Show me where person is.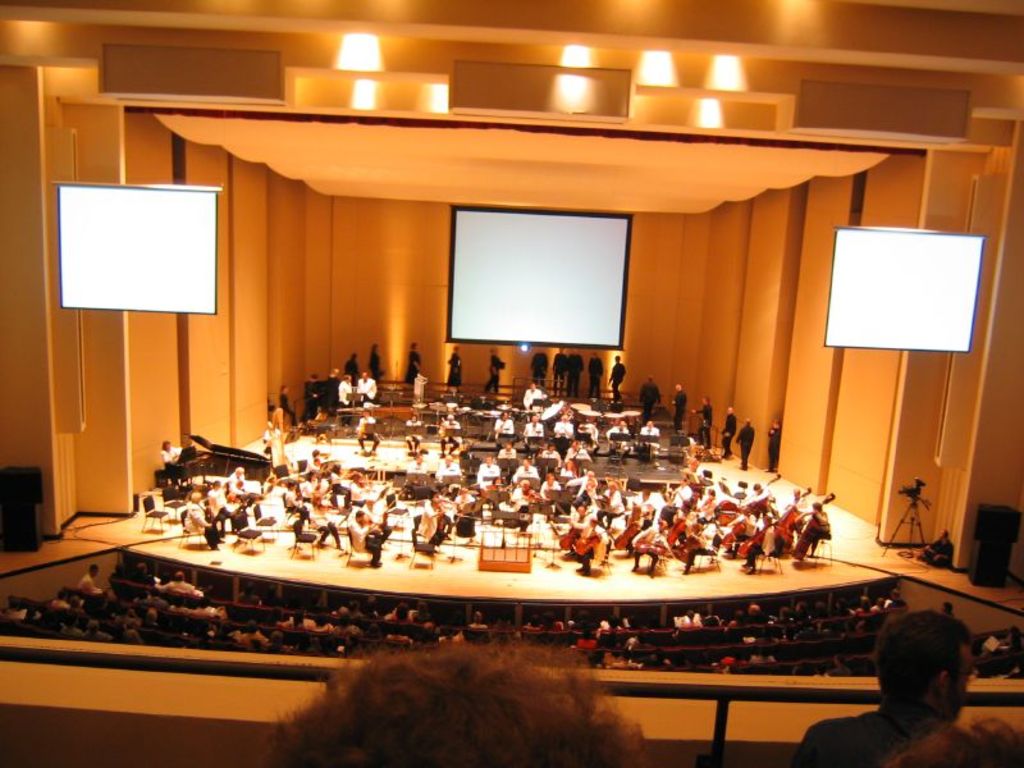
person is at [855, 595, 983, 753].
